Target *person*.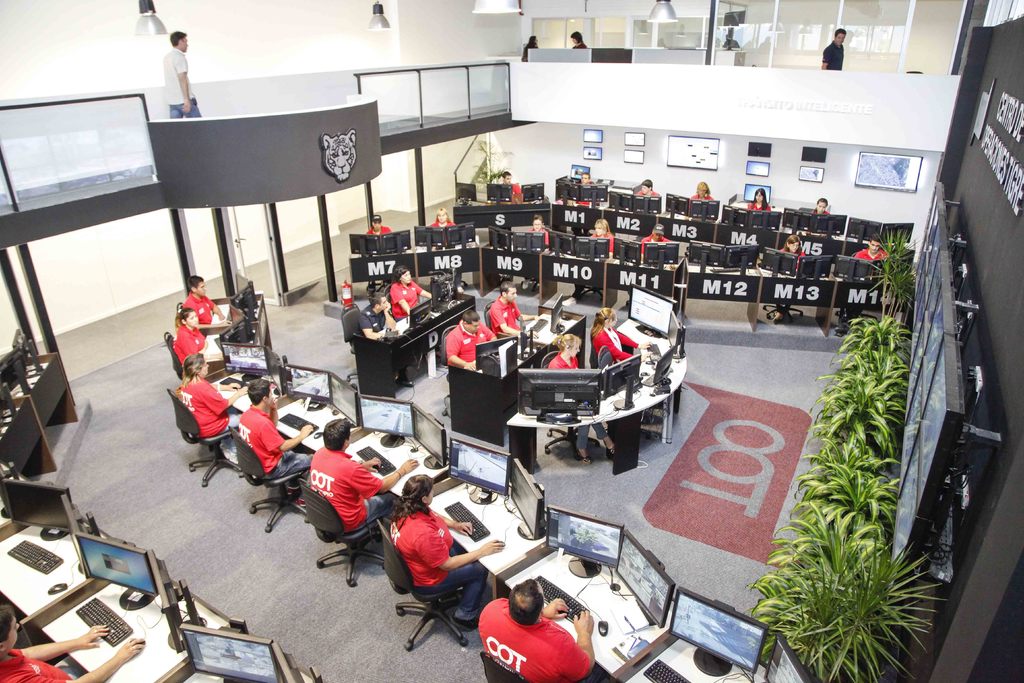
Target region: left=778, top=235, right=809, bottom=272.
